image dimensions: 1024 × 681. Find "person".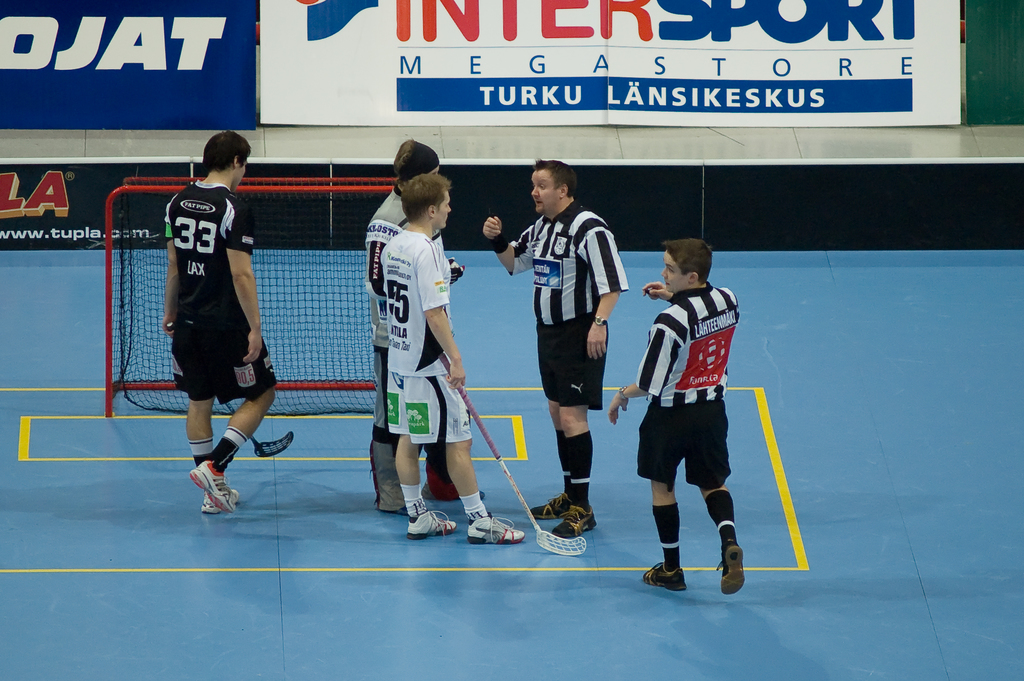
bbox(631, 230, 751, 607).
